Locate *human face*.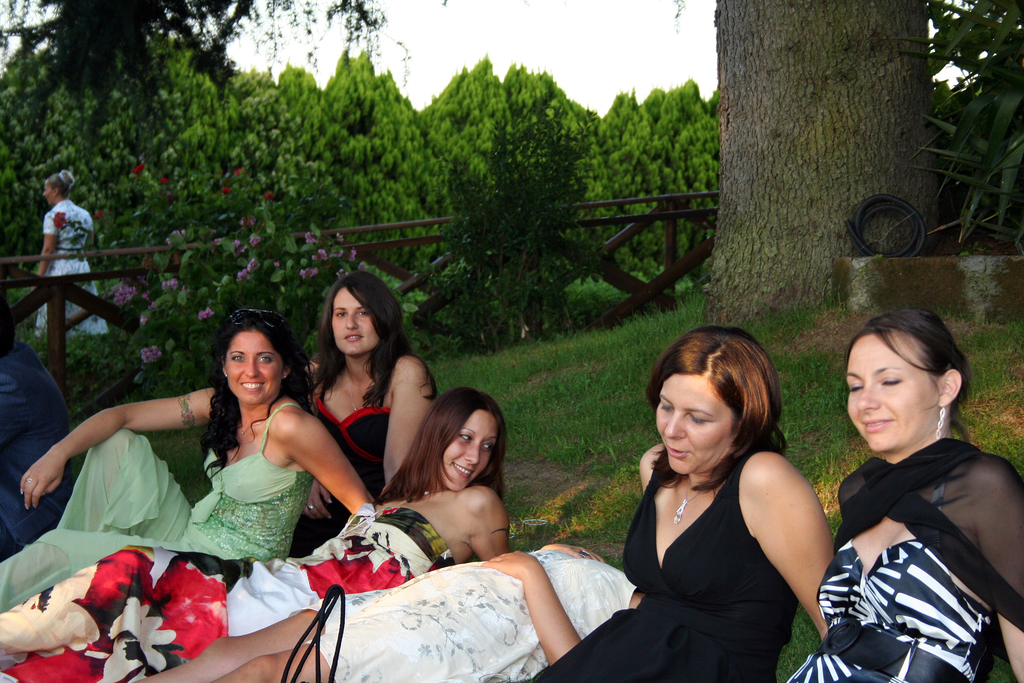
Bounding box: bbox=(447, 413, 498, 490).
